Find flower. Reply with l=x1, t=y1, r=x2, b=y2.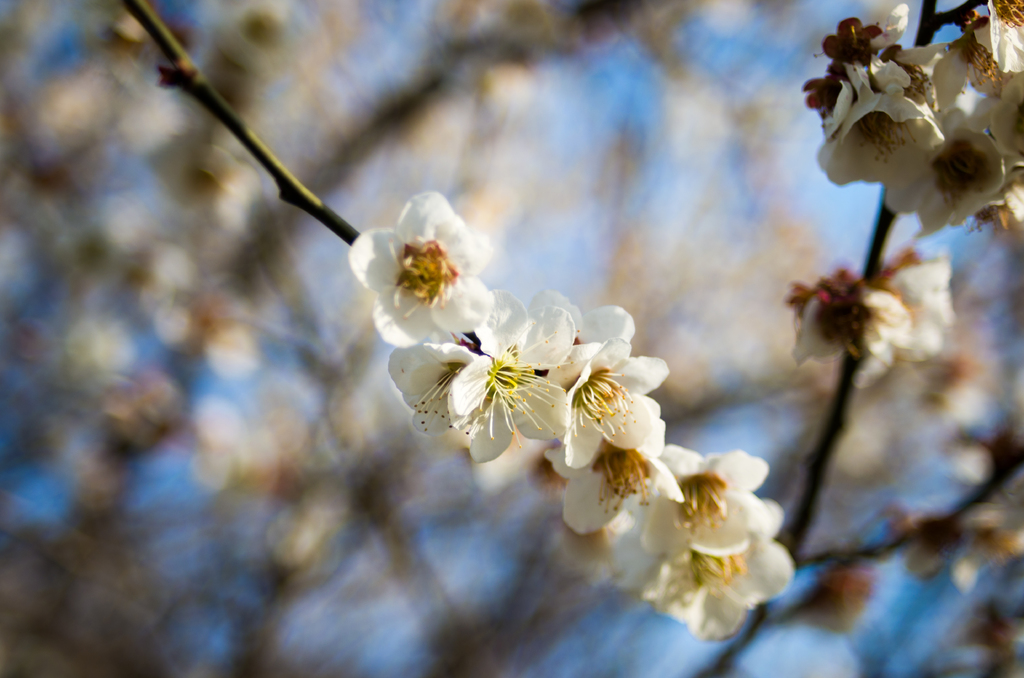
l=350, t=188, r=502, b=351.
